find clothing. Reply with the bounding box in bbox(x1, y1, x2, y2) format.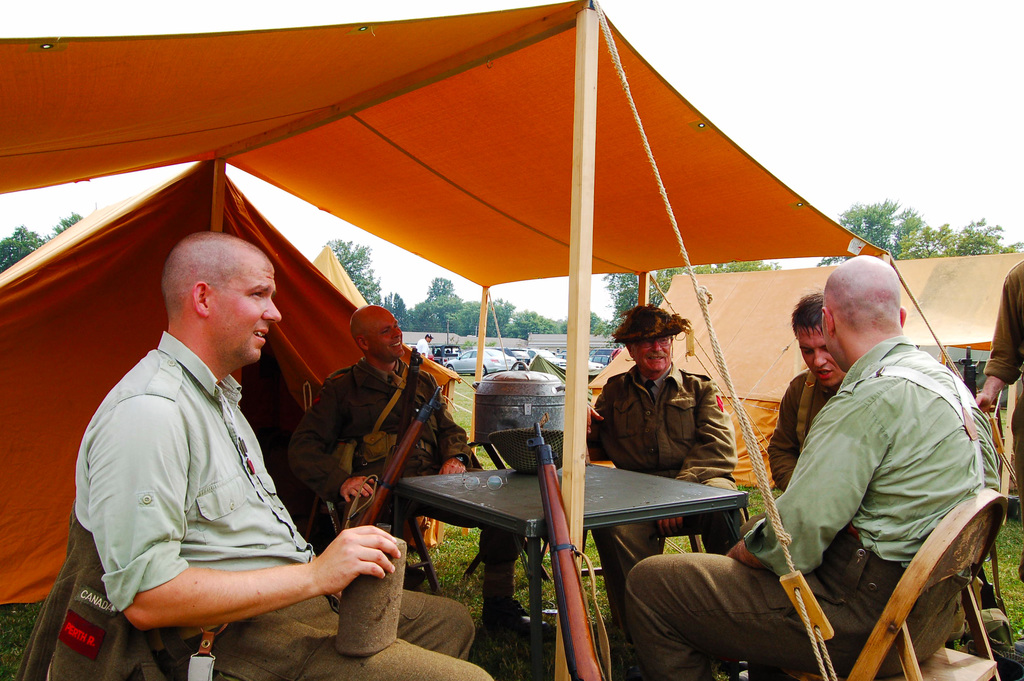
bbox(301, 361, 488, 527).
